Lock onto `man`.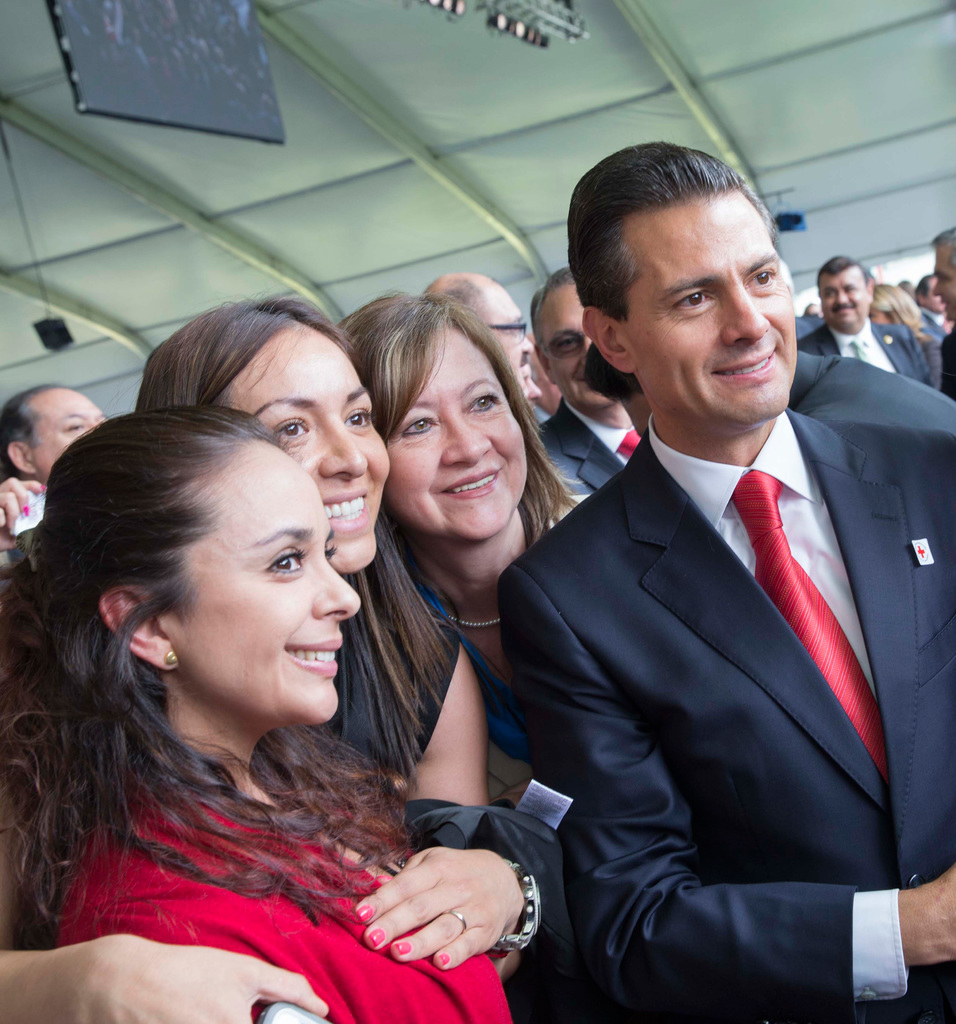
Locked: bbox=[530, 266, 652, 524].
